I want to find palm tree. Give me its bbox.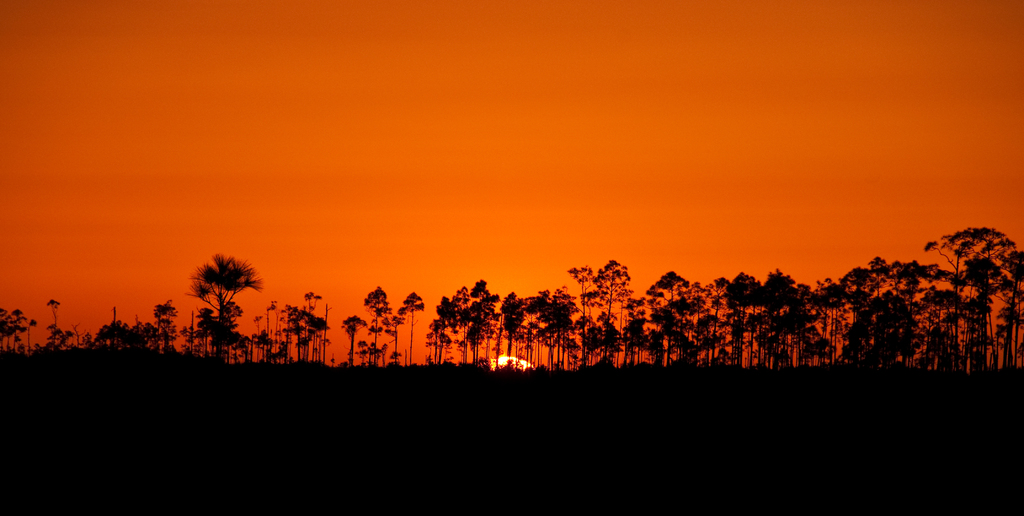
select_region(658, 275, 692, 378).
